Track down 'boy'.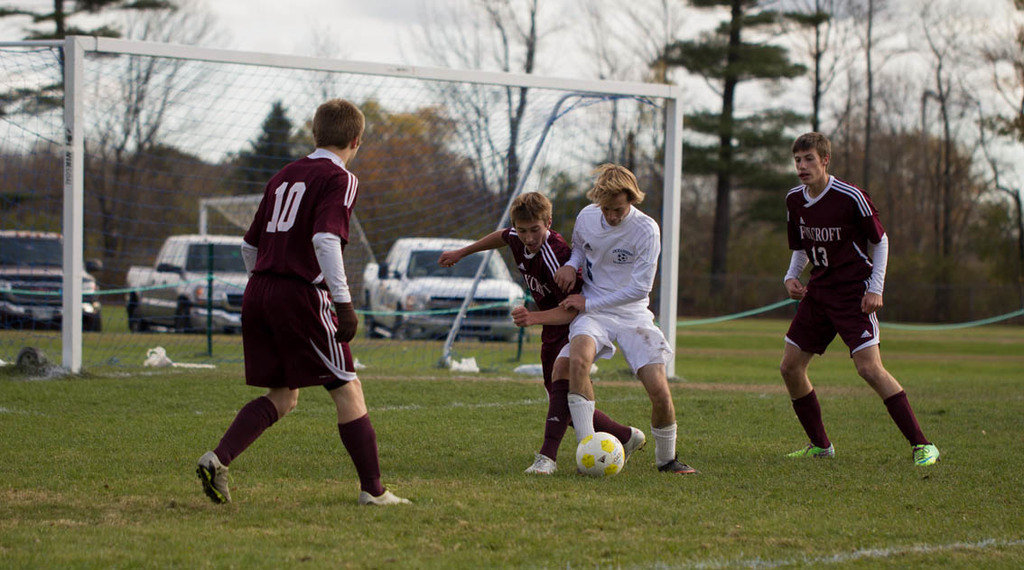
Tracked to {"x1": 545, "y1": 162, "x2": 701, "y2": 475}.
